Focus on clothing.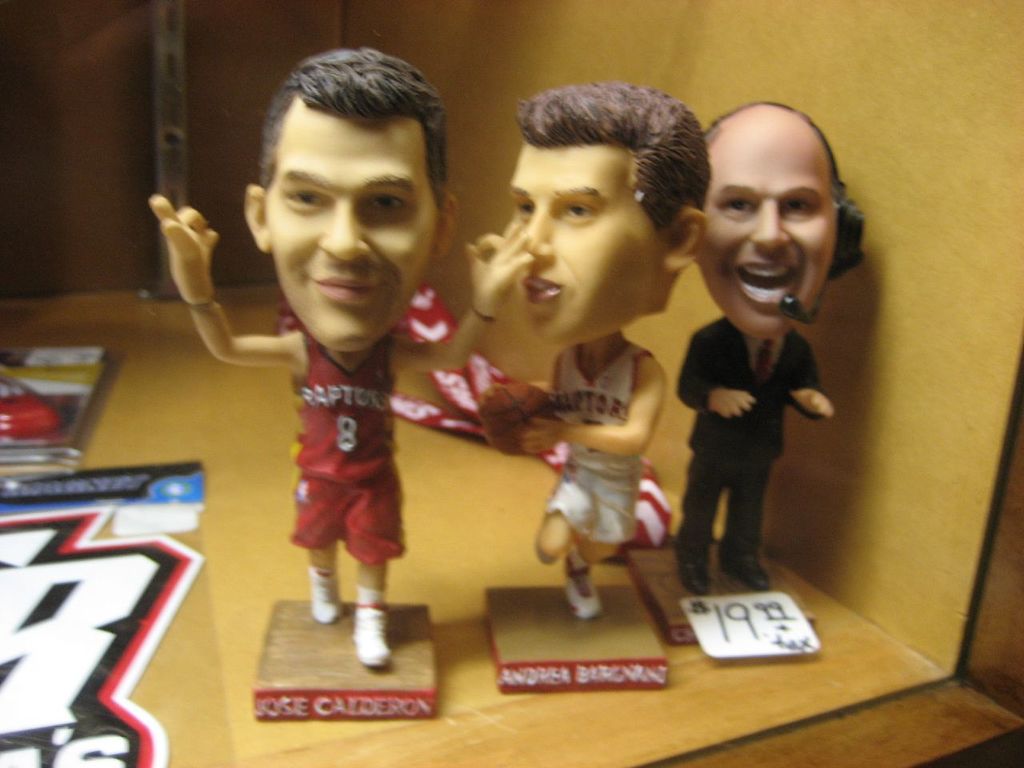
Focused at pyautogui.locateOnScreen(544, 344, 628, 542).
